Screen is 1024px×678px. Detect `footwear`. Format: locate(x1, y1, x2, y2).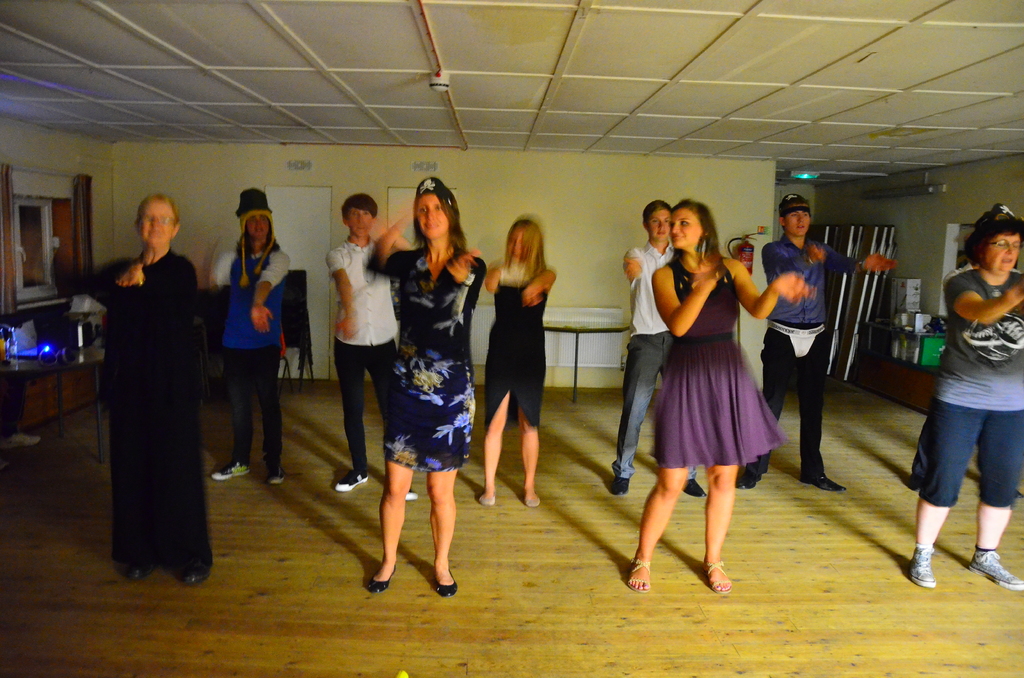
locate(800, 474, 846, 491).
